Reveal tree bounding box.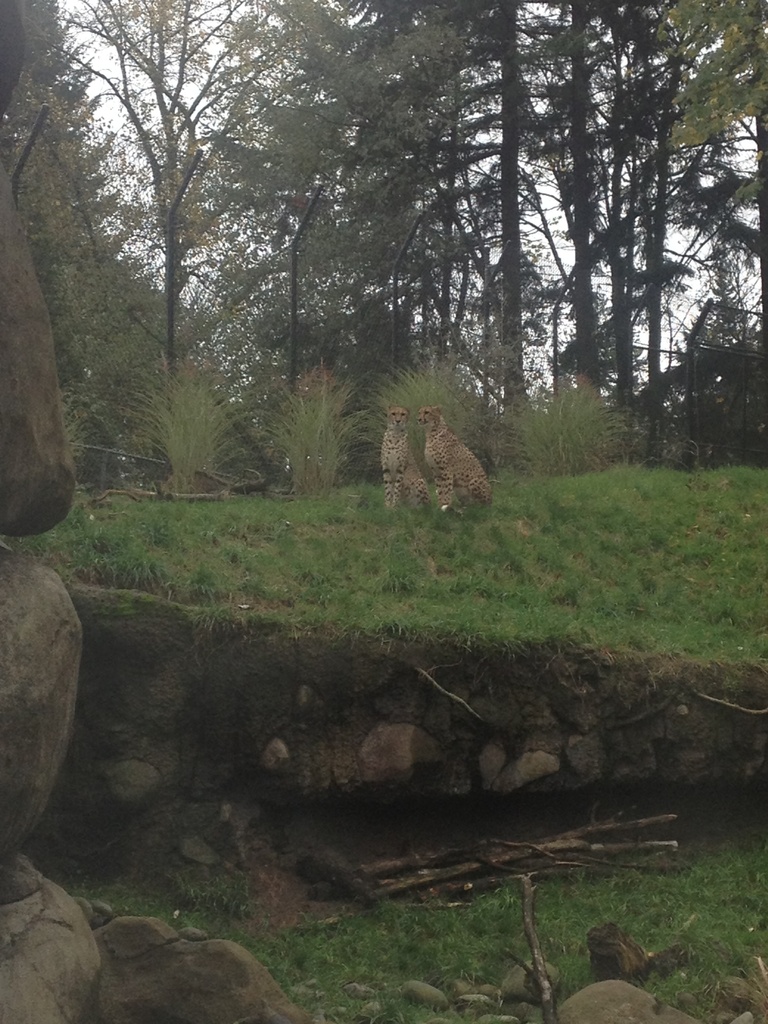
Revealed: box(325, 0, 488, 371).
